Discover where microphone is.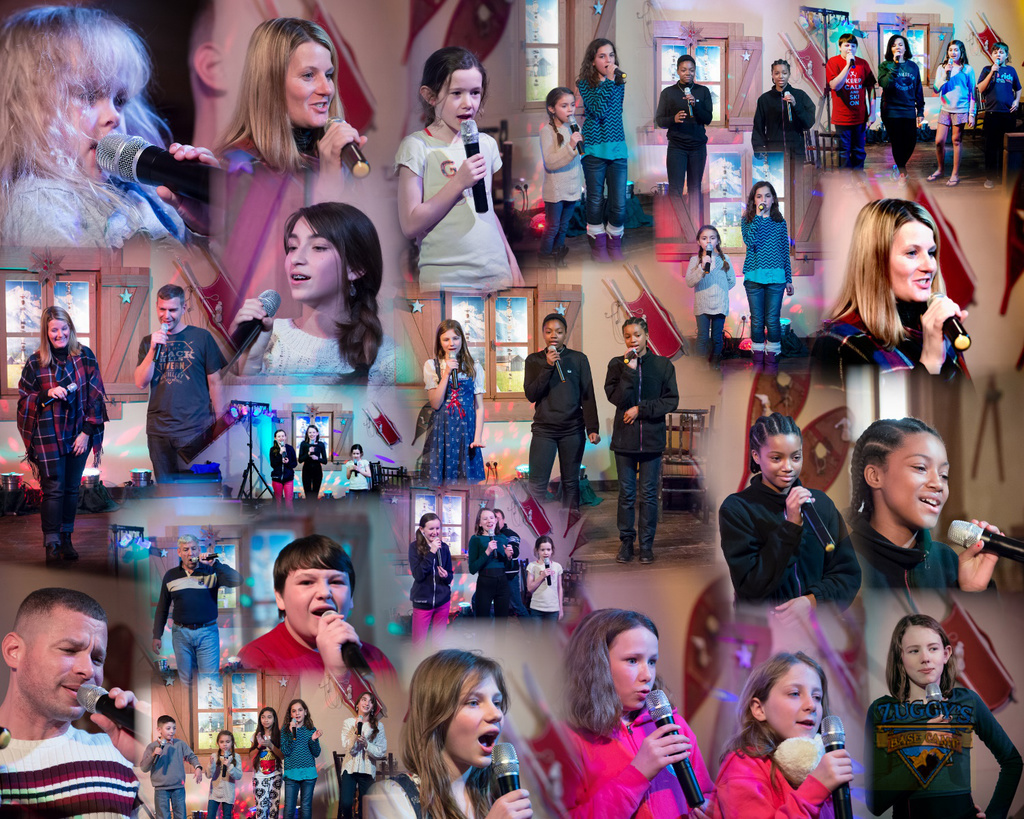
Discovered at {"x1": 799, "y1": 488, "x2": 836, "y2": 556}.
